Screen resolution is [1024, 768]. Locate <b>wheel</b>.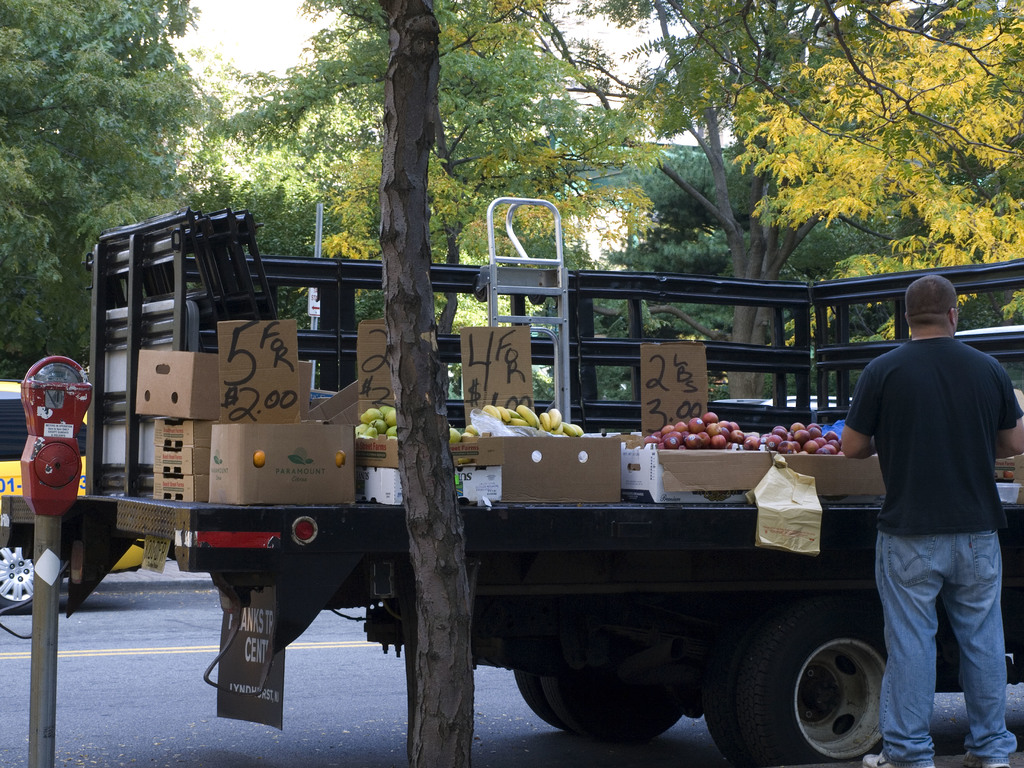
<box>505,664,686,741</box>.
